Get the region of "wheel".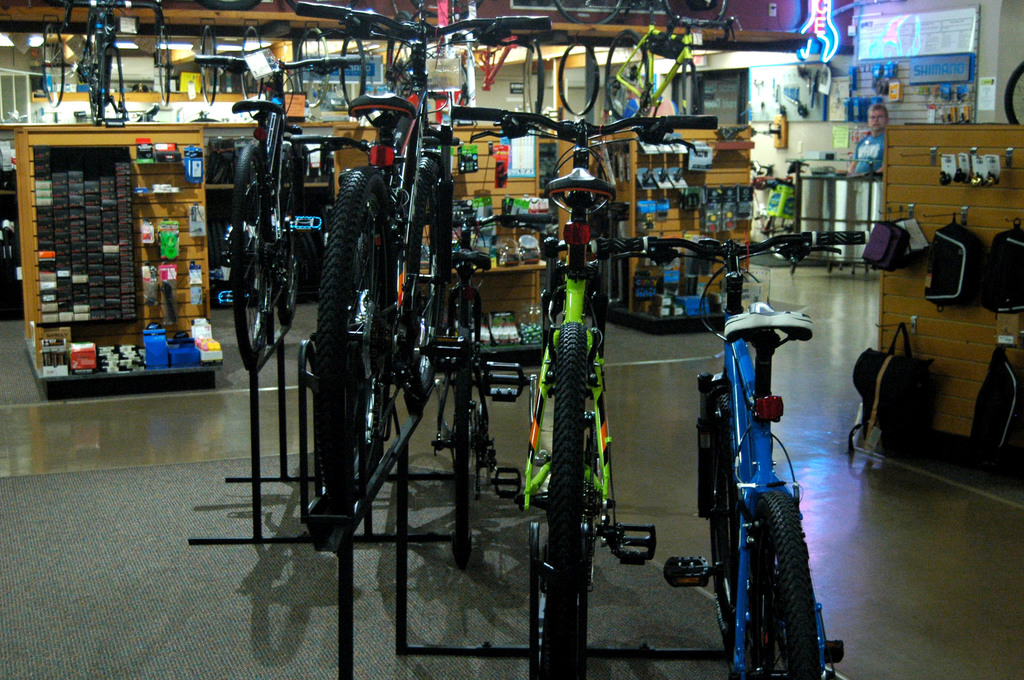
select_region(201, 24, 220, 106).
